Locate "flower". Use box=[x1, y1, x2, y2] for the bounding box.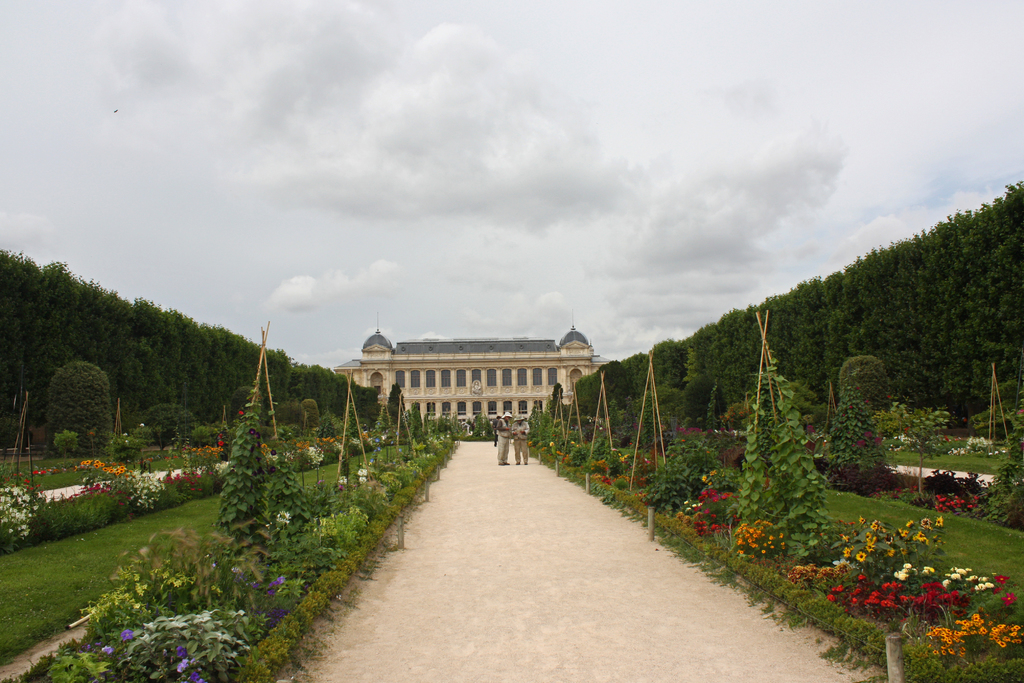
box=[824, 563, 1021, 620].
